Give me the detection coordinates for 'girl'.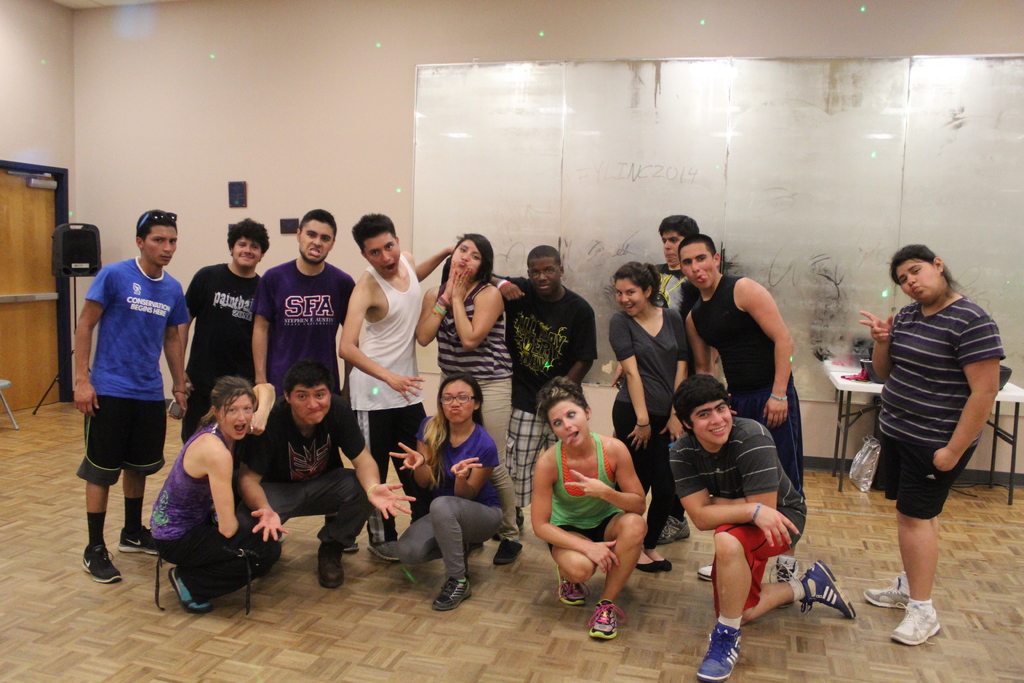
{"left": 531, "top": 378, "right": 647, "bottom": 639}.
